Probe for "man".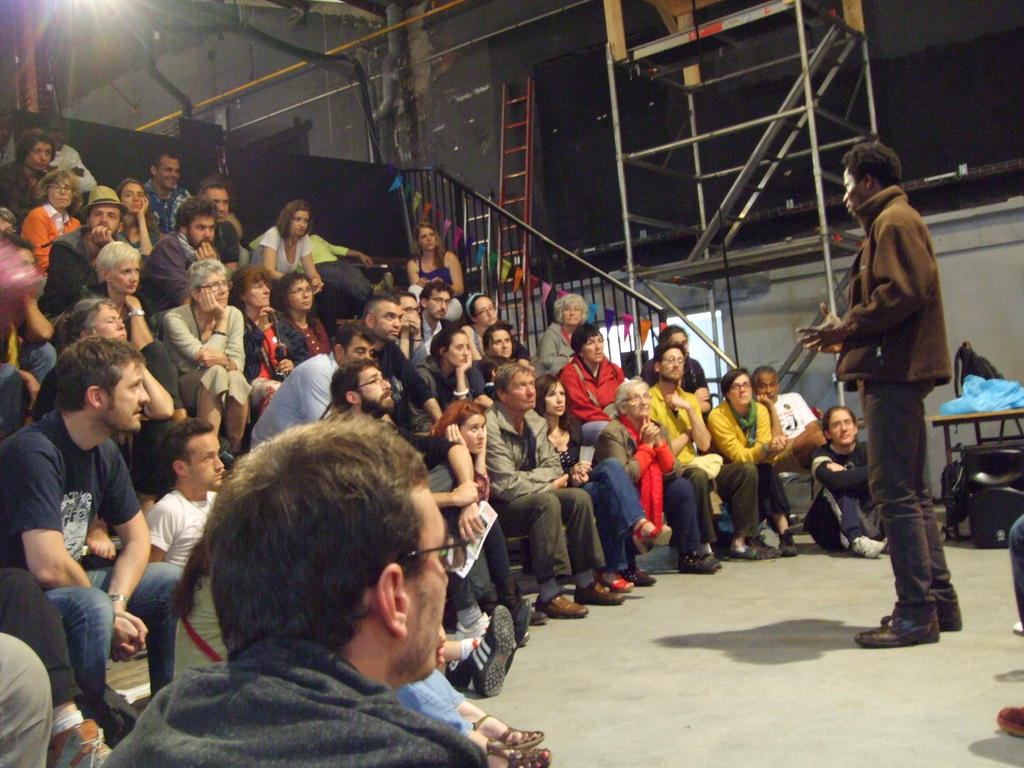
Probe result: {"x1": 413, "y1": 275, "x2": 454, "y2": 354}.
